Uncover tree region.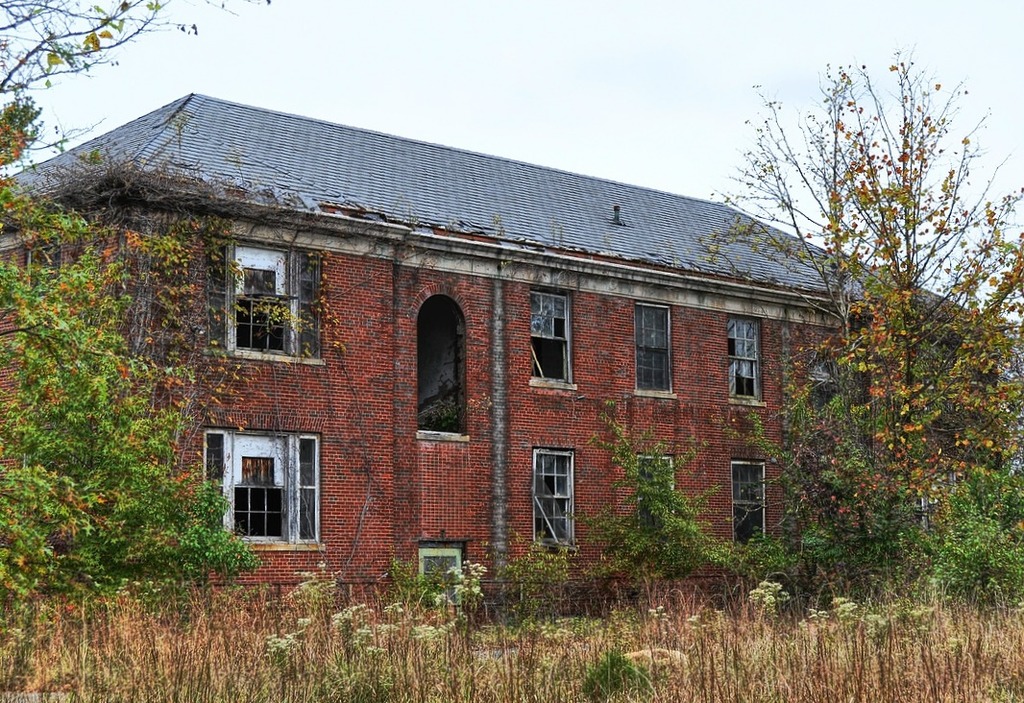
Uncovered: x1=0, y1=133, x2=316, y2=659.
